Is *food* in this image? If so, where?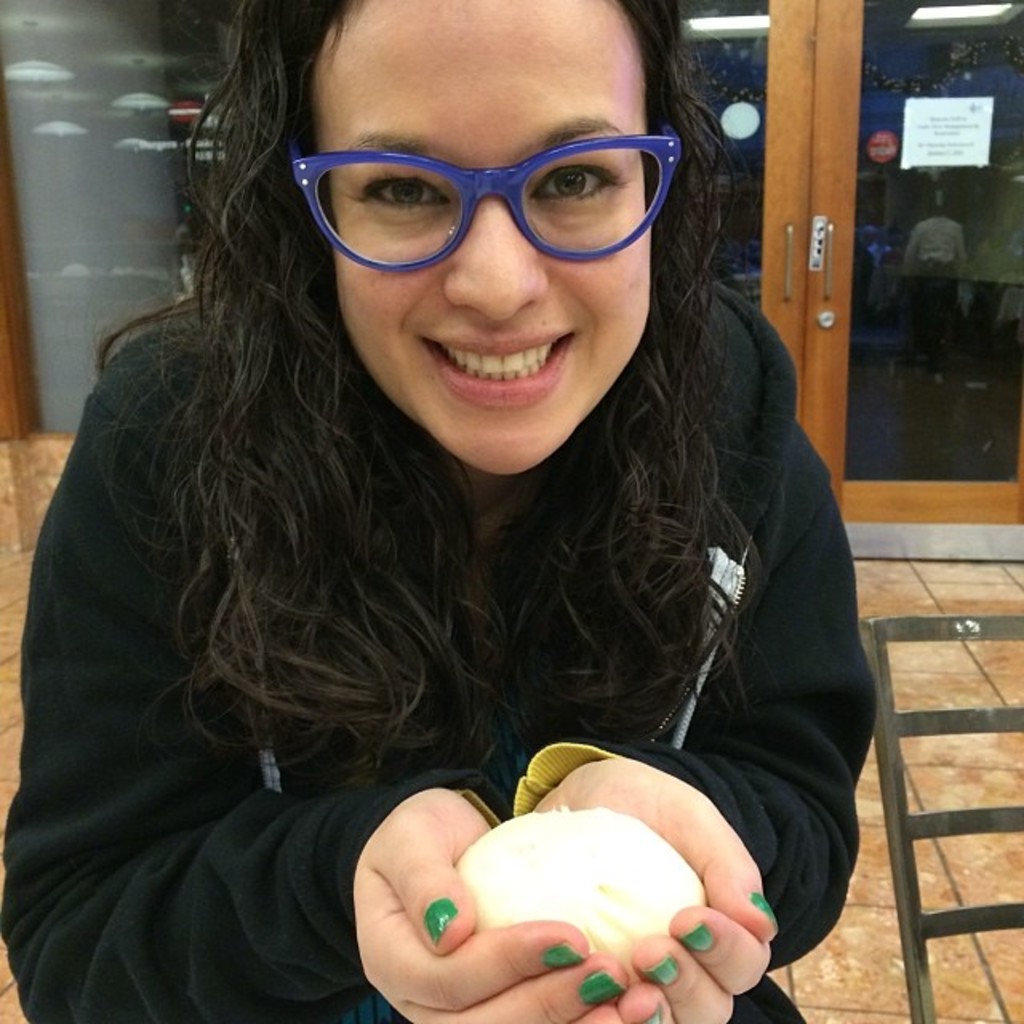
Yes, at bbox=(446, 800, 704, 971).
